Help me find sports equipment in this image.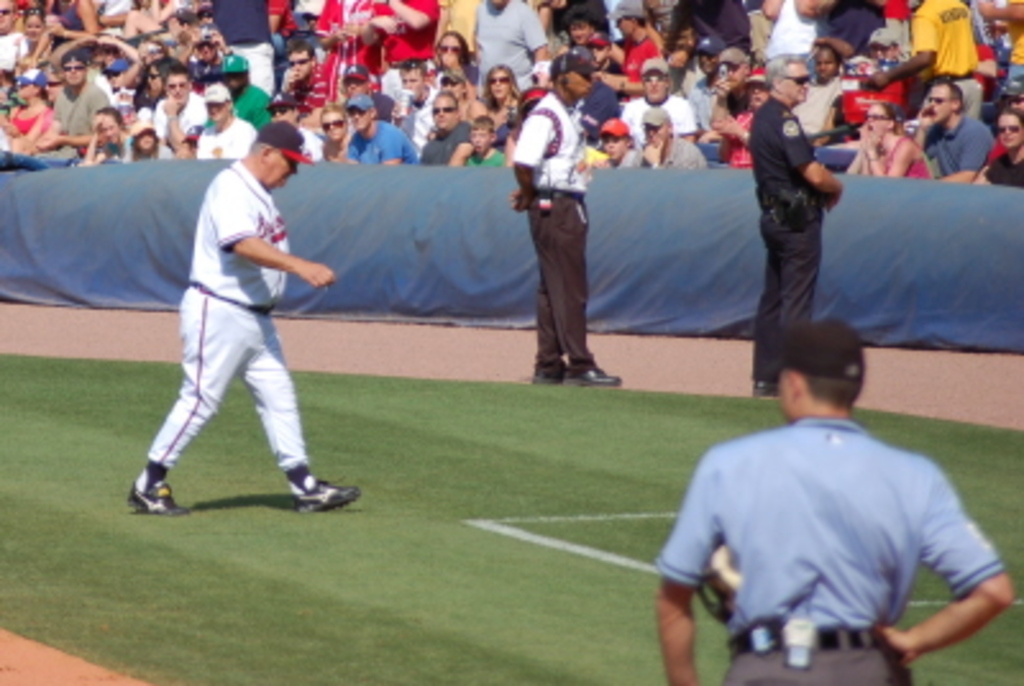
Found it: box(256, 118, 310, 166).
